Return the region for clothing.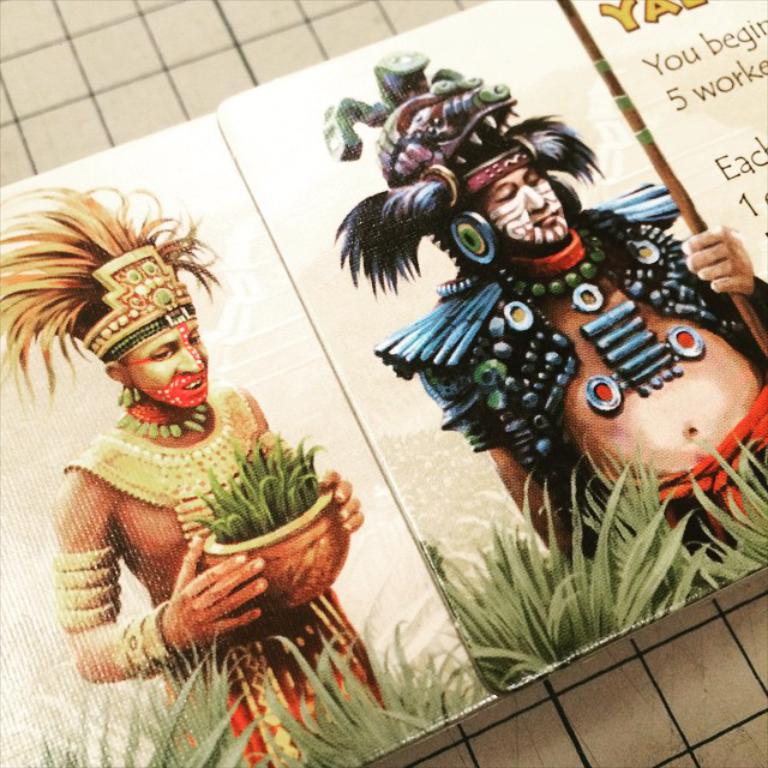
x1=166, y1=584, x2=383, y2=767.
